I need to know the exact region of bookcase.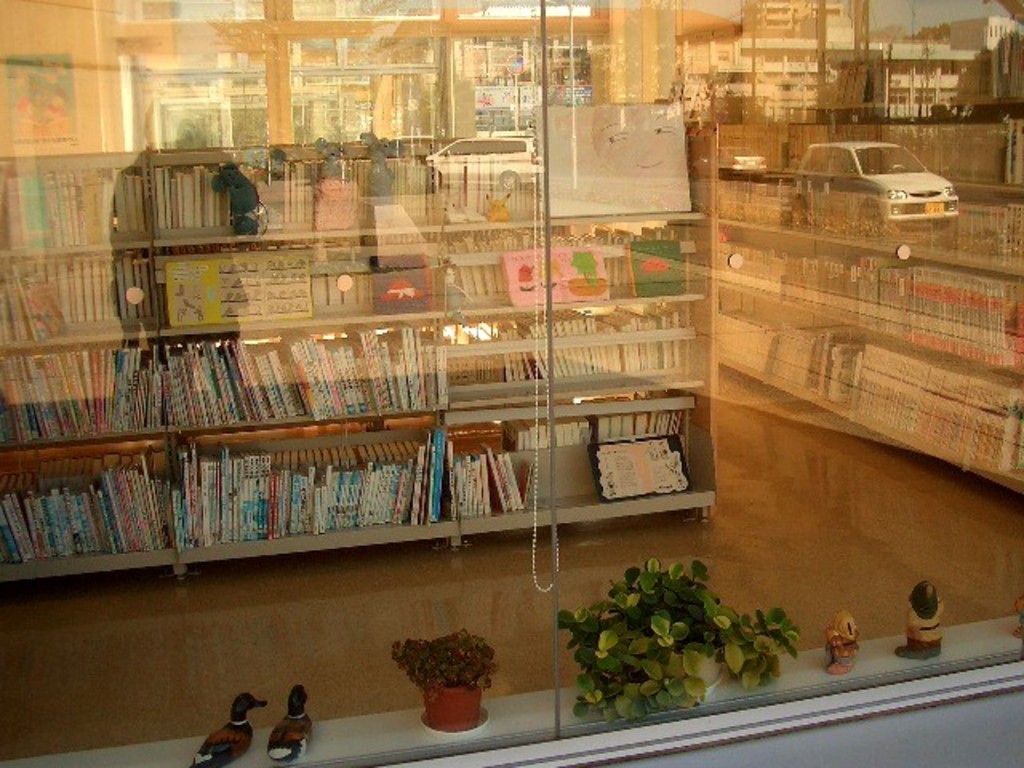
Region: [x1=715, y1=109, x2=1022, y2=504].
